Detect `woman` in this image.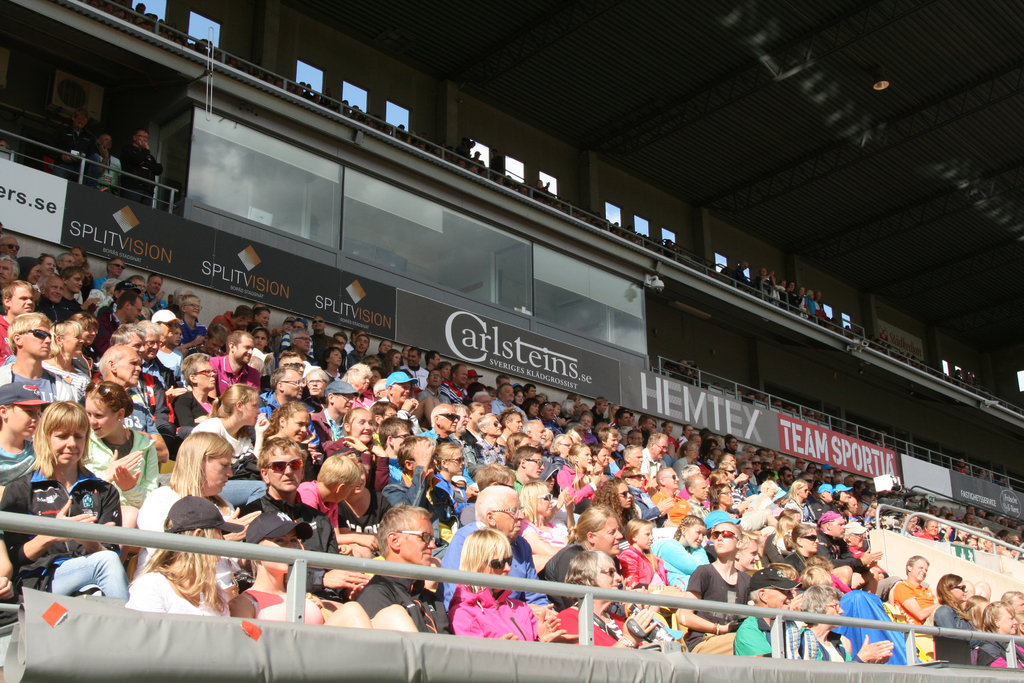
Detection: 600 472 630 516.
